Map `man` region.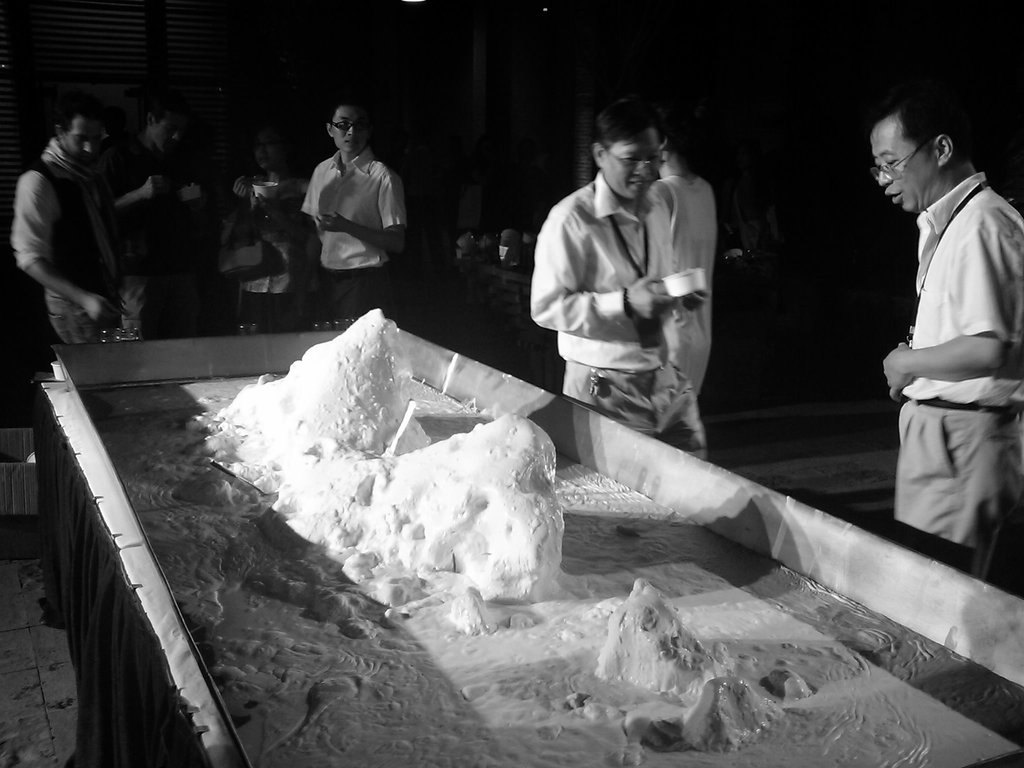
Mapped to (left=647, top=98, right=716, bottom=395).
